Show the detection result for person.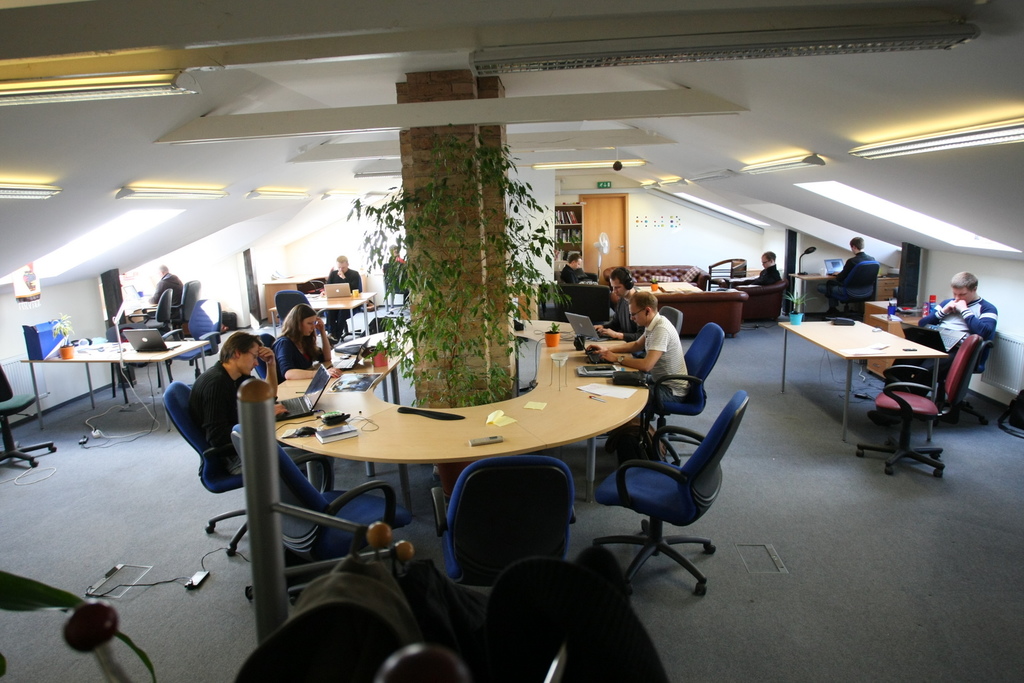
324:252:361:343.
